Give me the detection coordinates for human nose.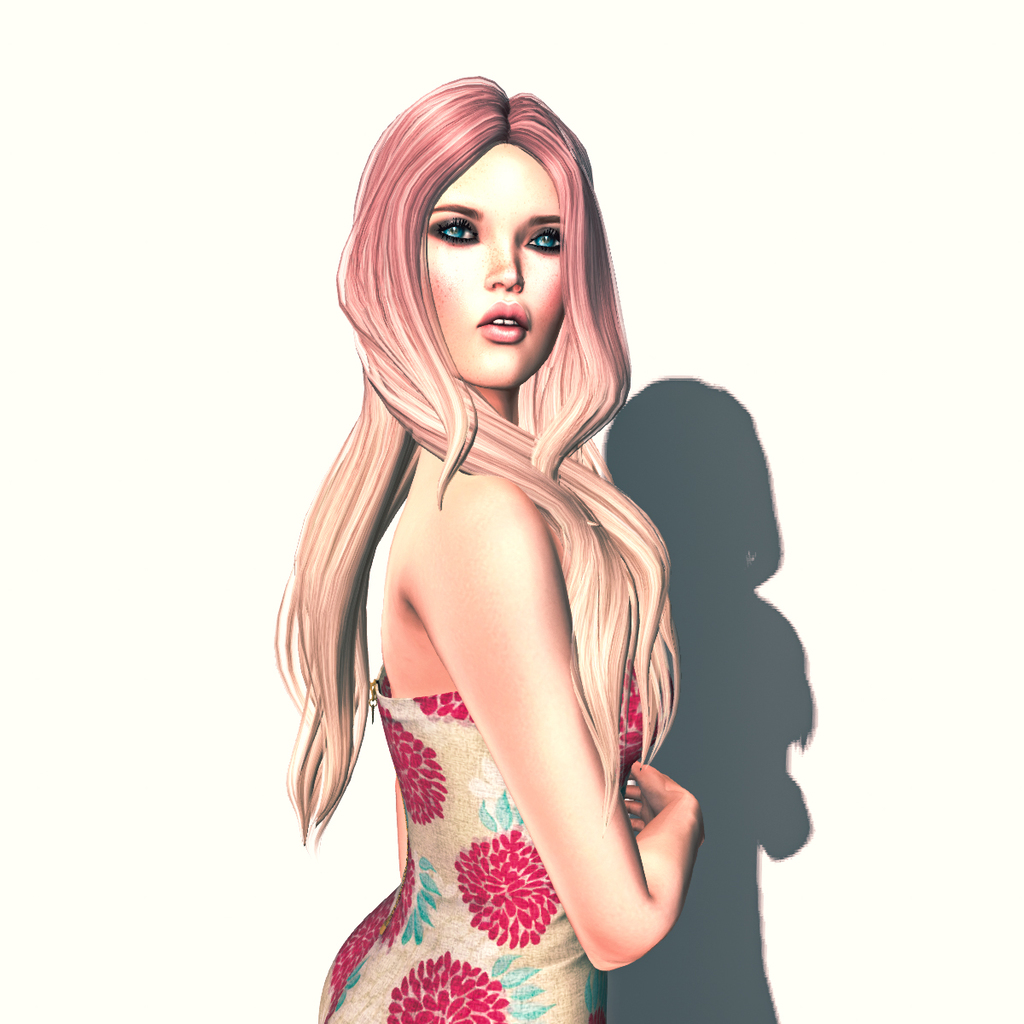
484, 227, 525, 293.
